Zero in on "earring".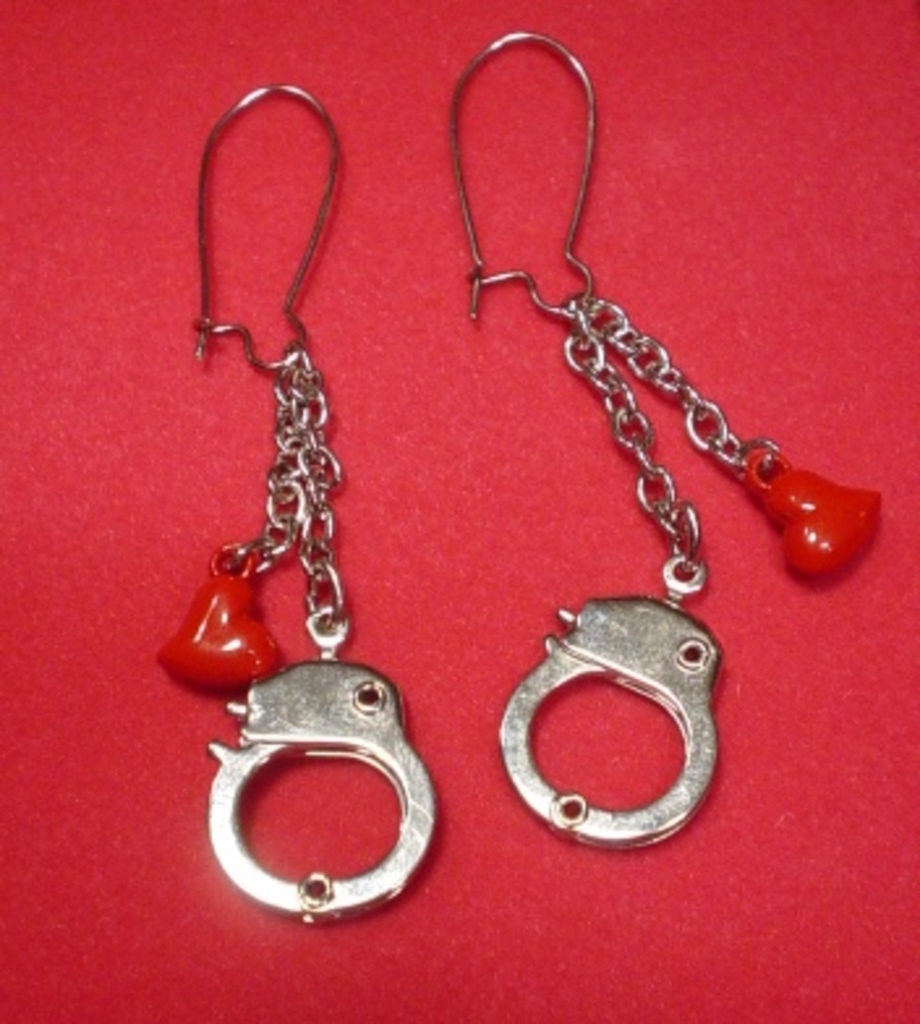
Zeroed in: BBox(444, 29, 883, 854).
